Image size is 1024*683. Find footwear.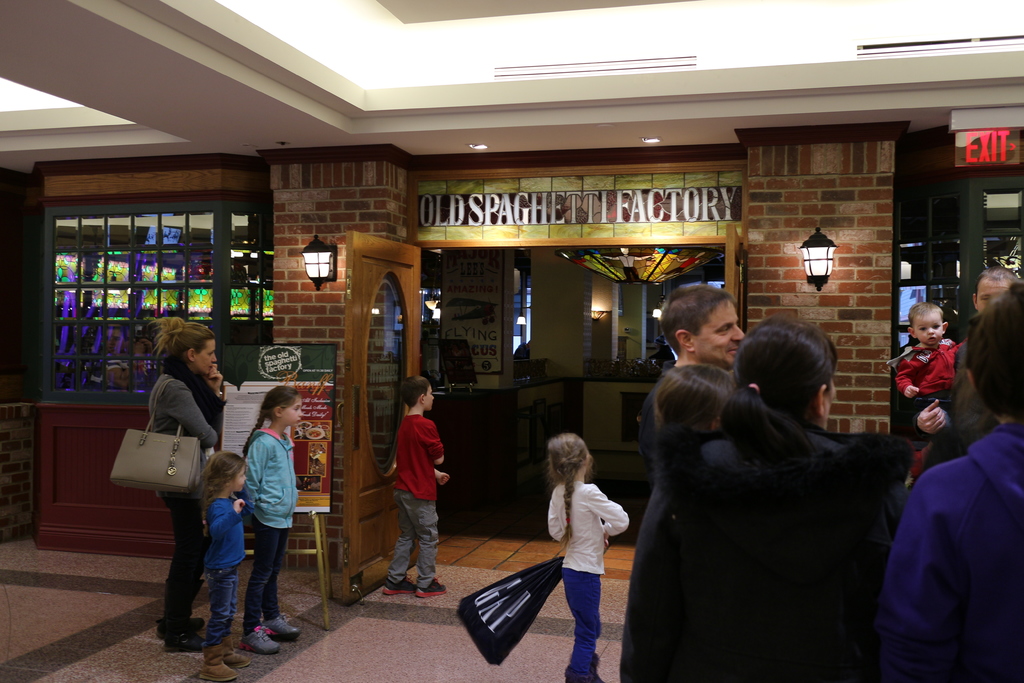
157,620,204,641.
